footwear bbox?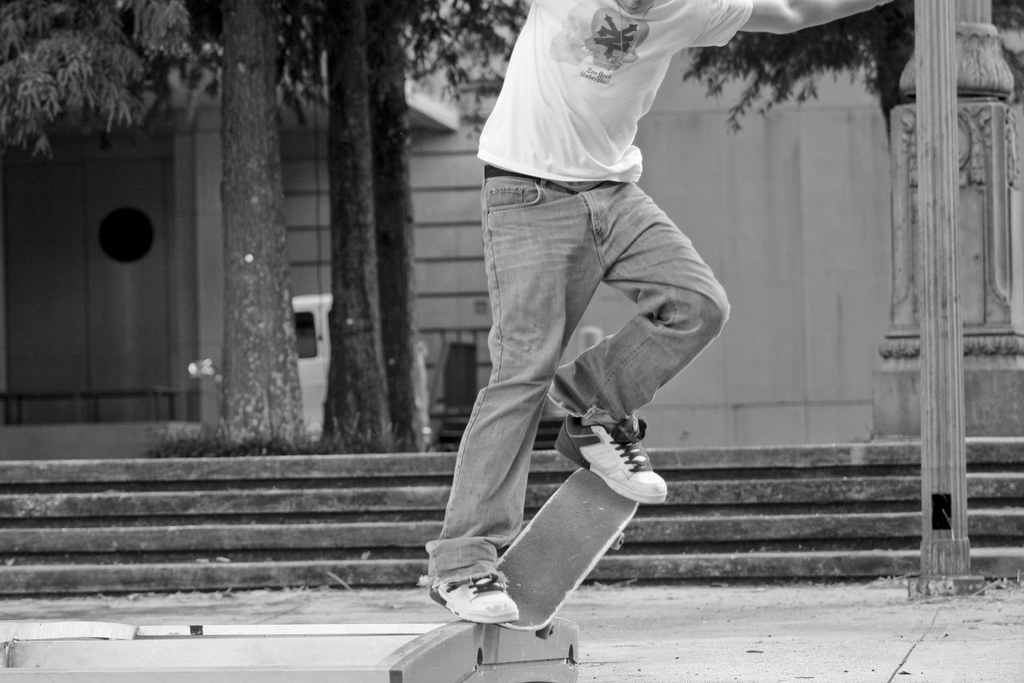
549/413/668/504
